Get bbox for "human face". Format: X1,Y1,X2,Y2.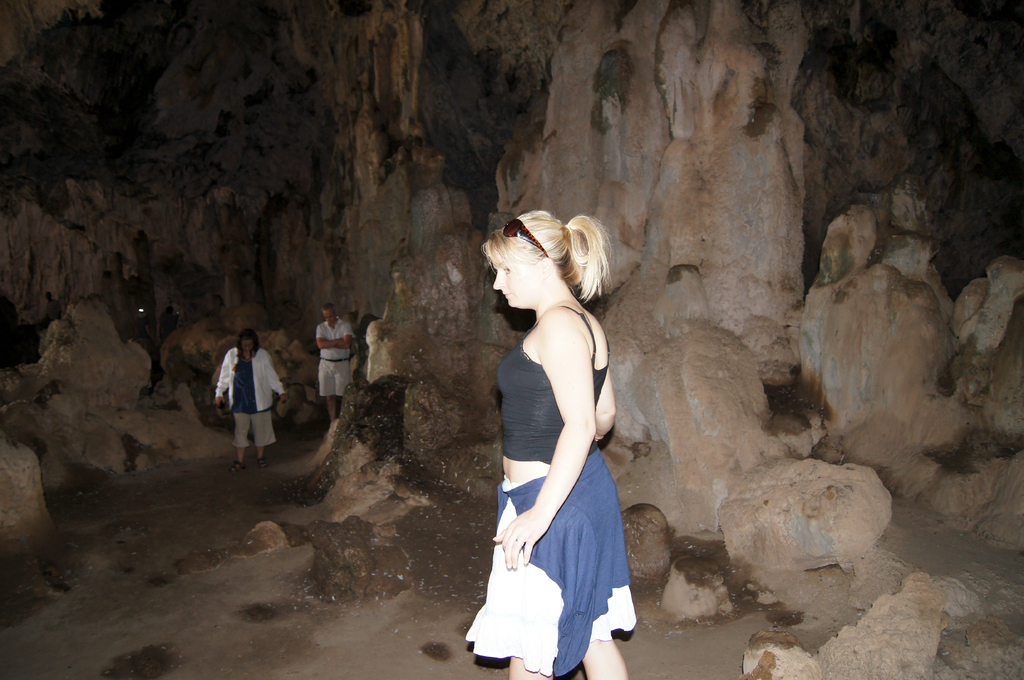
323,310,335,324.
